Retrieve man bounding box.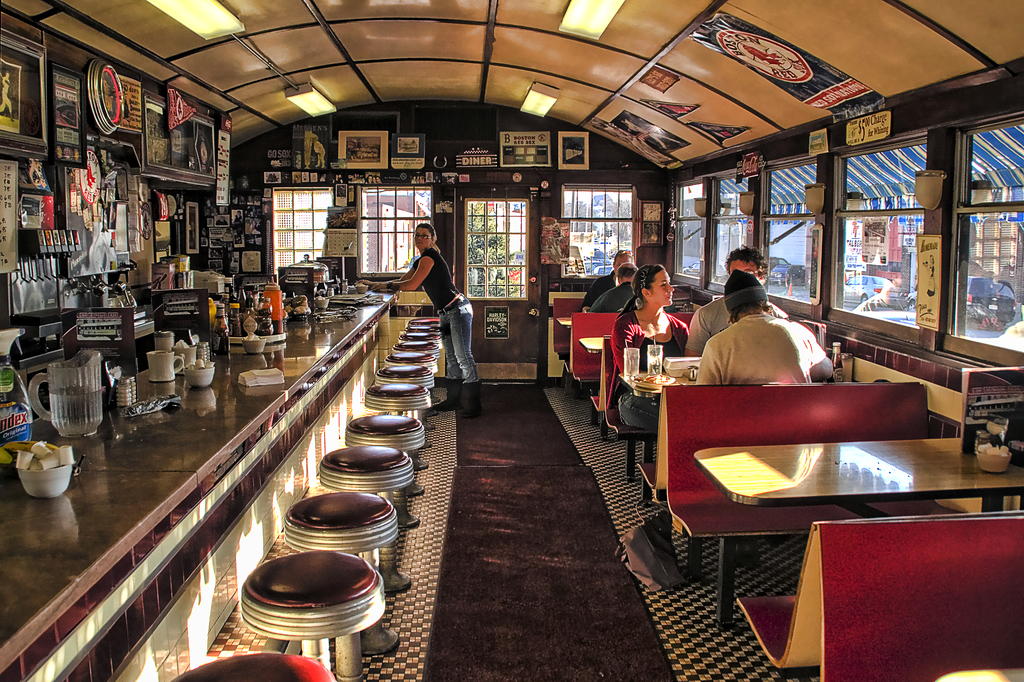
Bounding box: {"left": 690, "top": 266, "right": 840, "bottom": 391}.
